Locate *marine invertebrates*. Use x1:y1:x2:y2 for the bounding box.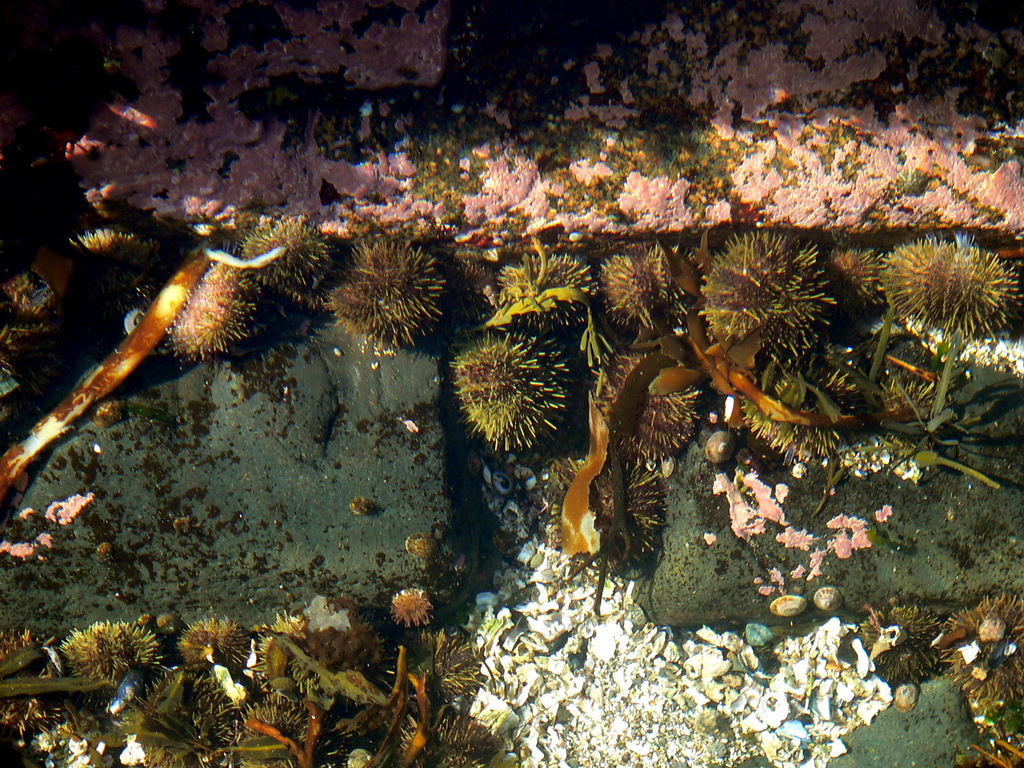
405:527:466:566.
